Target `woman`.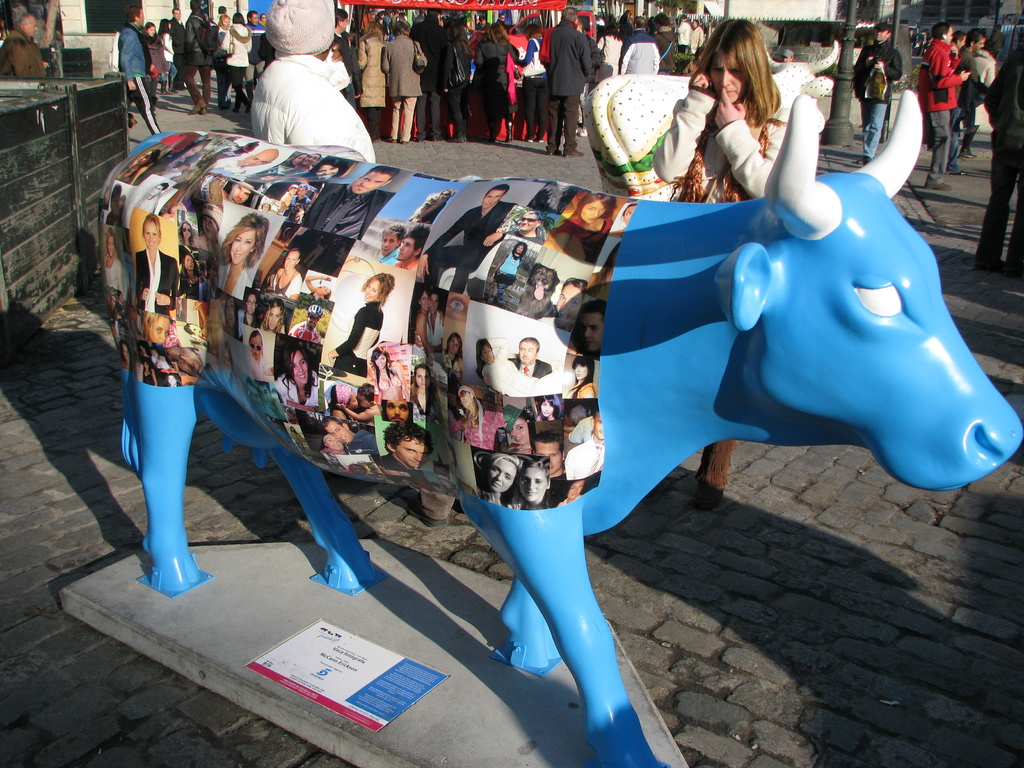
Target region: [257, 12, 266, 30].
